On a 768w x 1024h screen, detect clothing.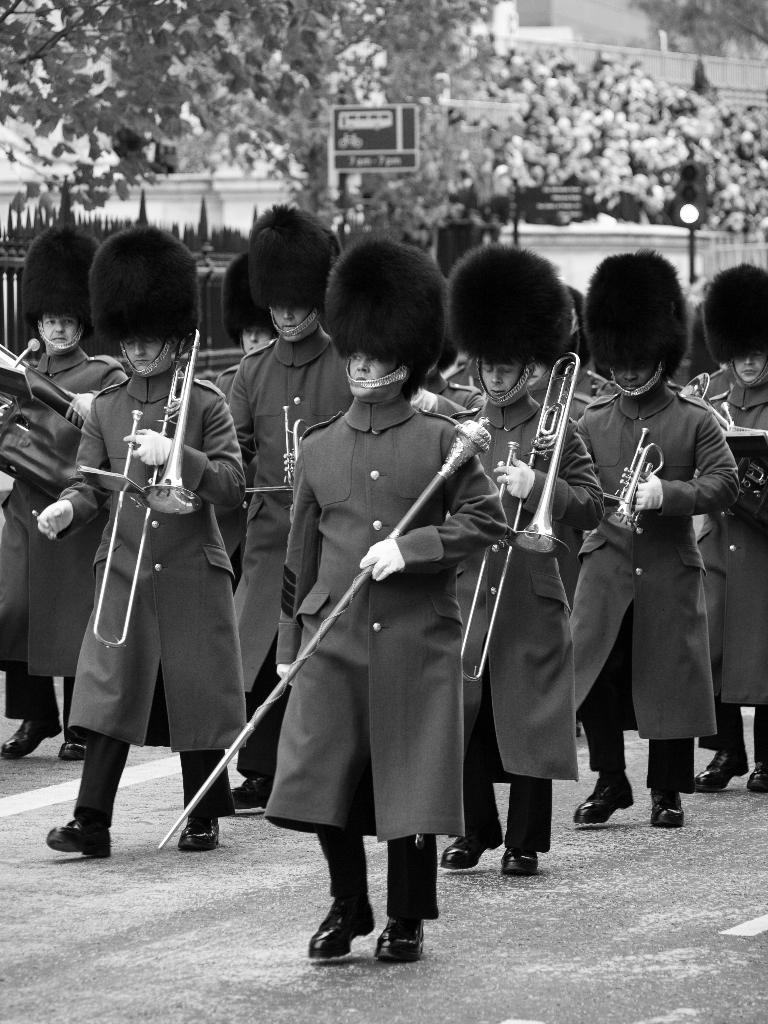
[left=676, top=365, right=704, bottom=414].
